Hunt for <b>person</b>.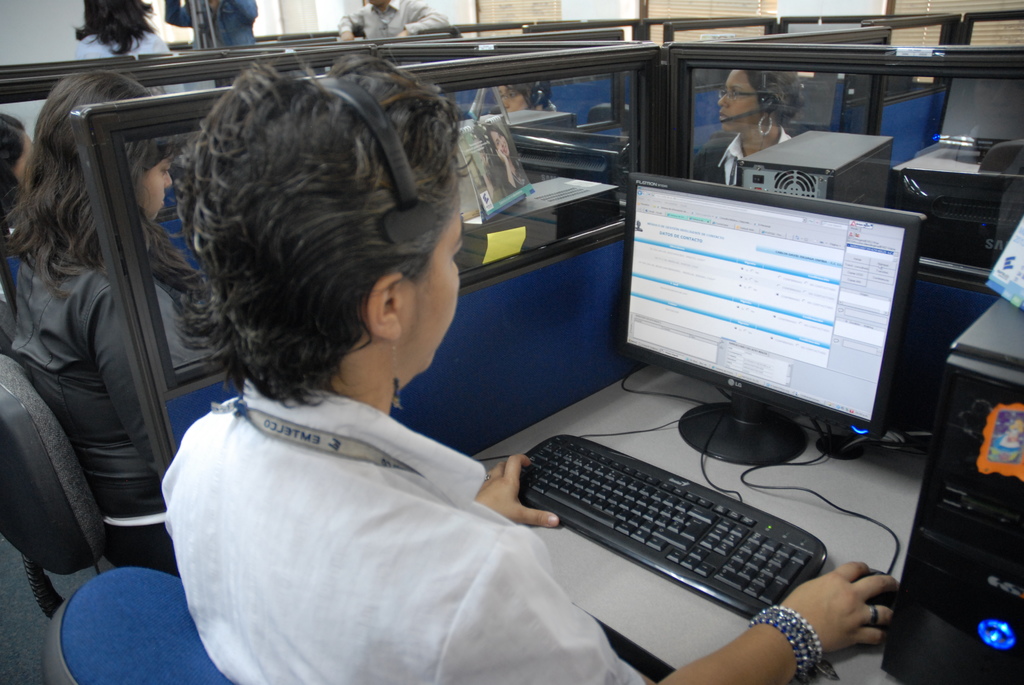
Hunted down at <bbox>110, 70, 827, 658</bbox>.
